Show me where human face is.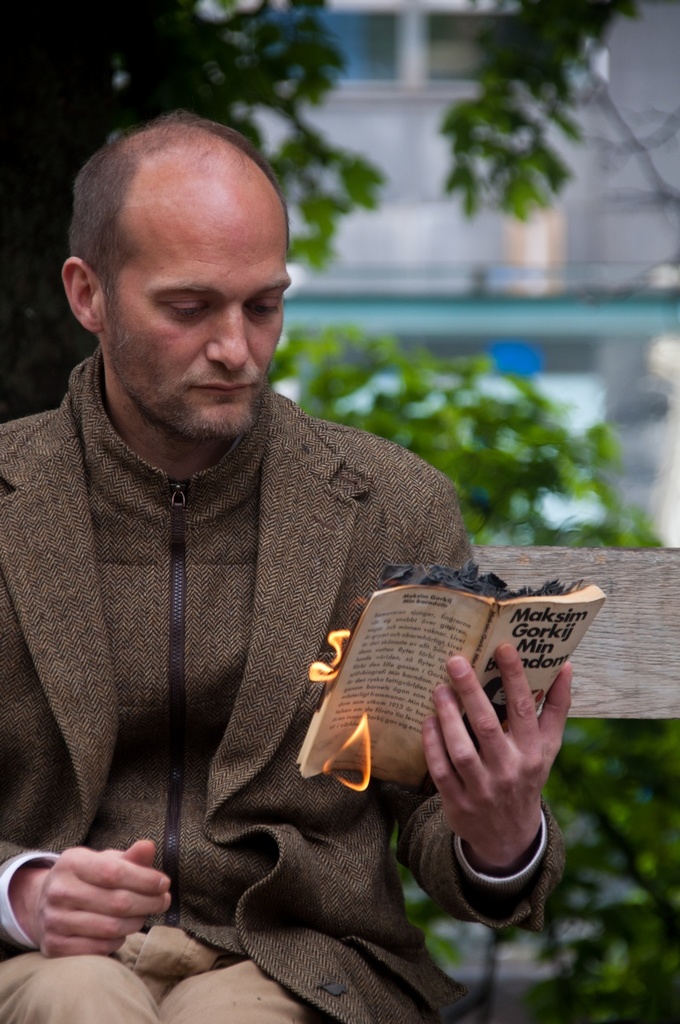
human face is at (x1=101, y1=147, x2=294, y2=434).
